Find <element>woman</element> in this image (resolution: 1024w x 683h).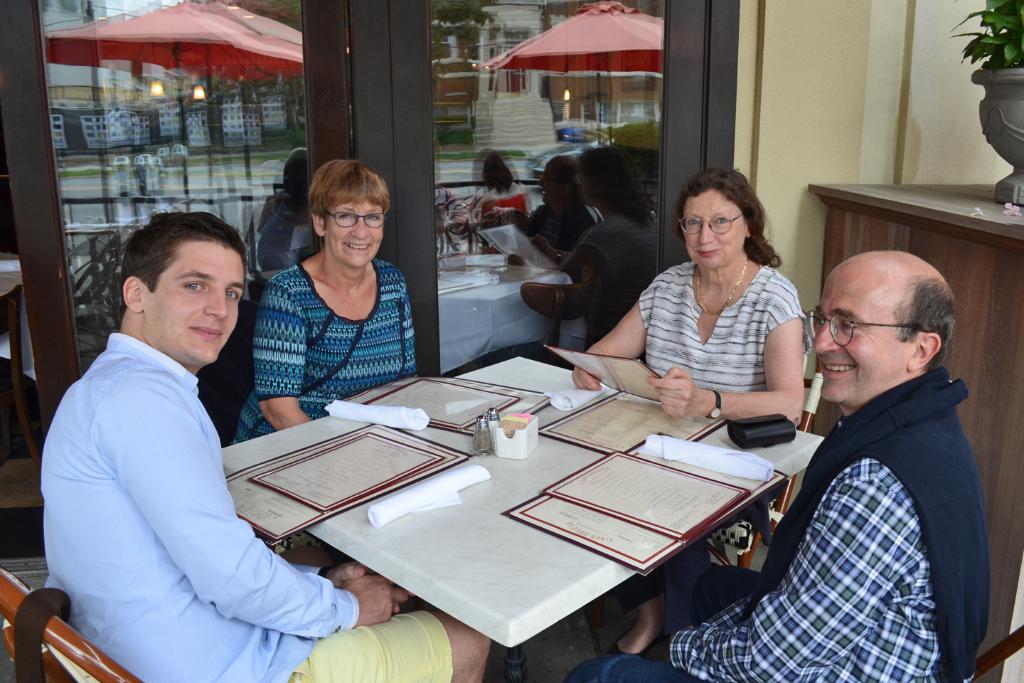
[231, 154, 425, 426].
